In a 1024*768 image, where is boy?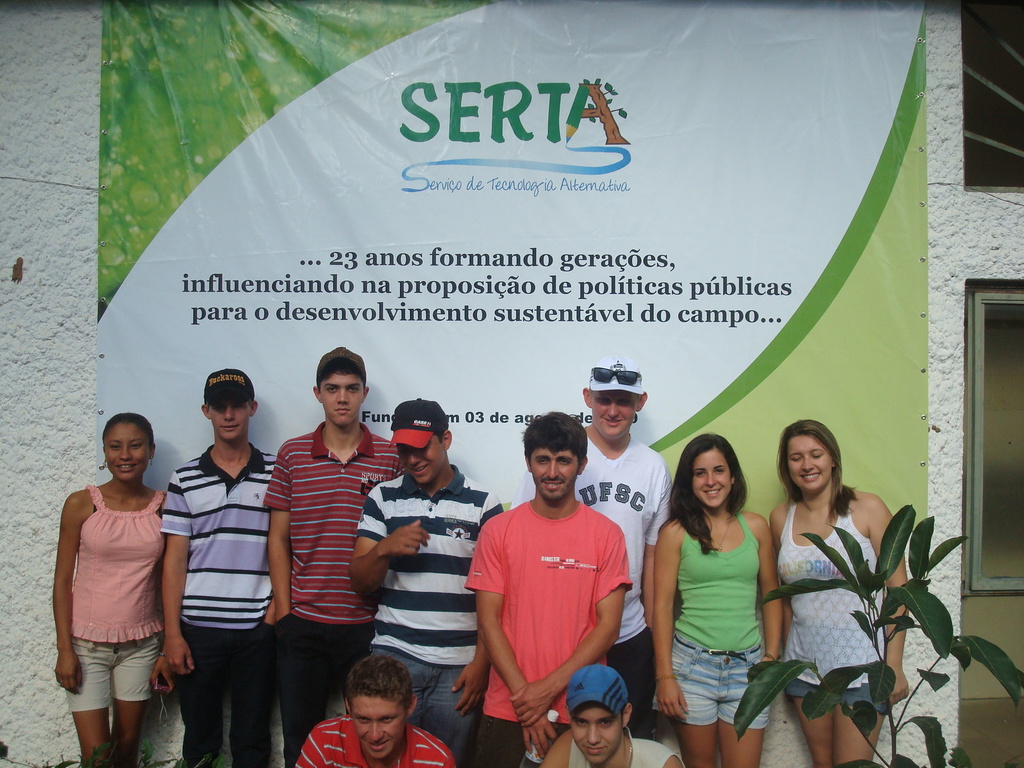
region(303, 656, 448, 767).
